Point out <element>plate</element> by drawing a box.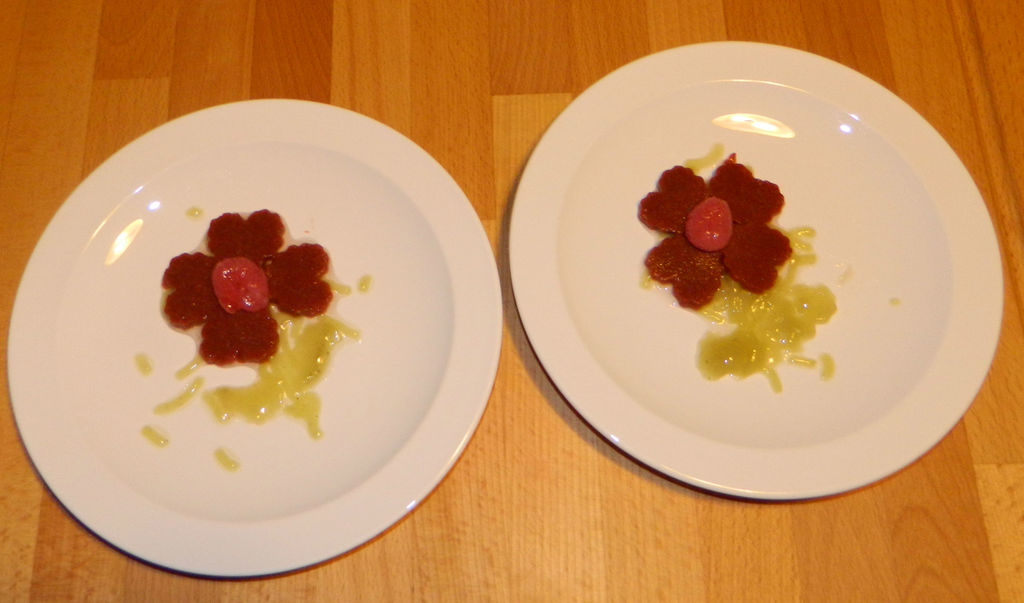
[left=7, top=97, right=503, bottom=582].
